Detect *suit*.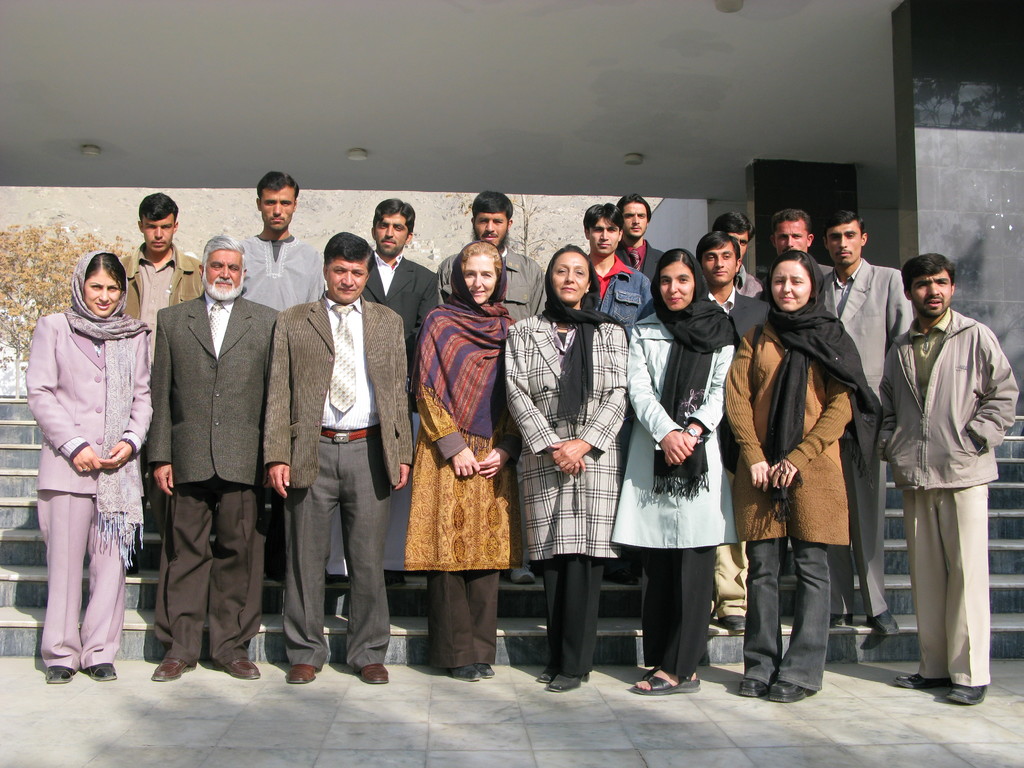
Detected at region(698, 280, 769, 616).
